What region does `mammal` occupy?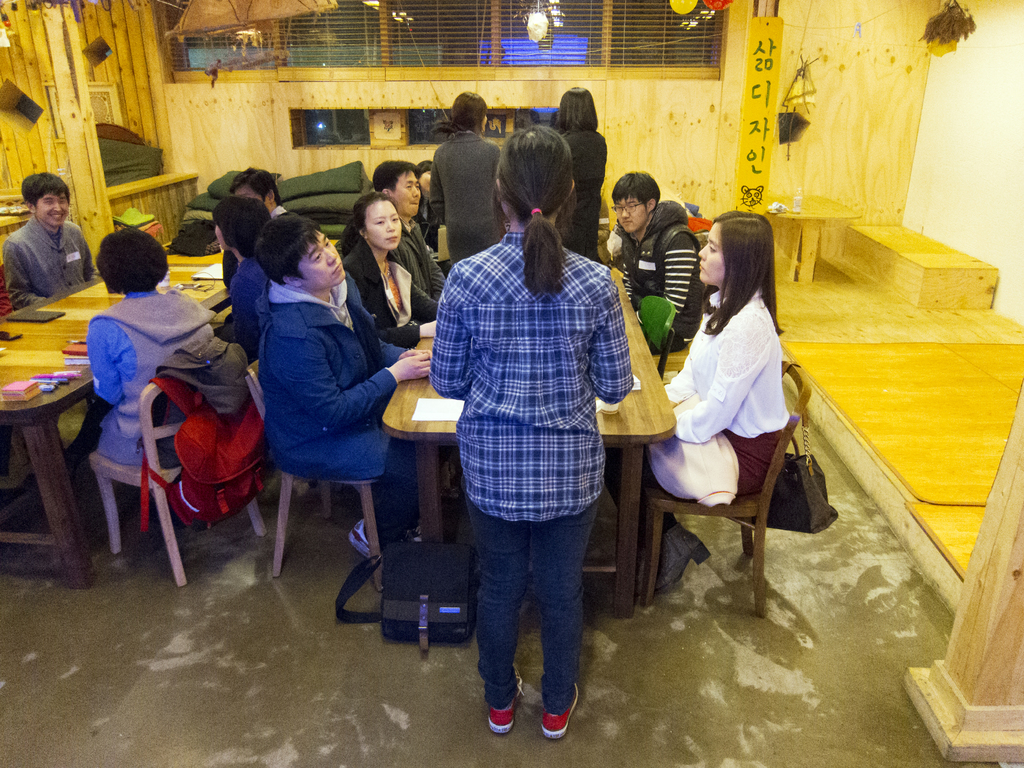
332, 186, 450, 351.
